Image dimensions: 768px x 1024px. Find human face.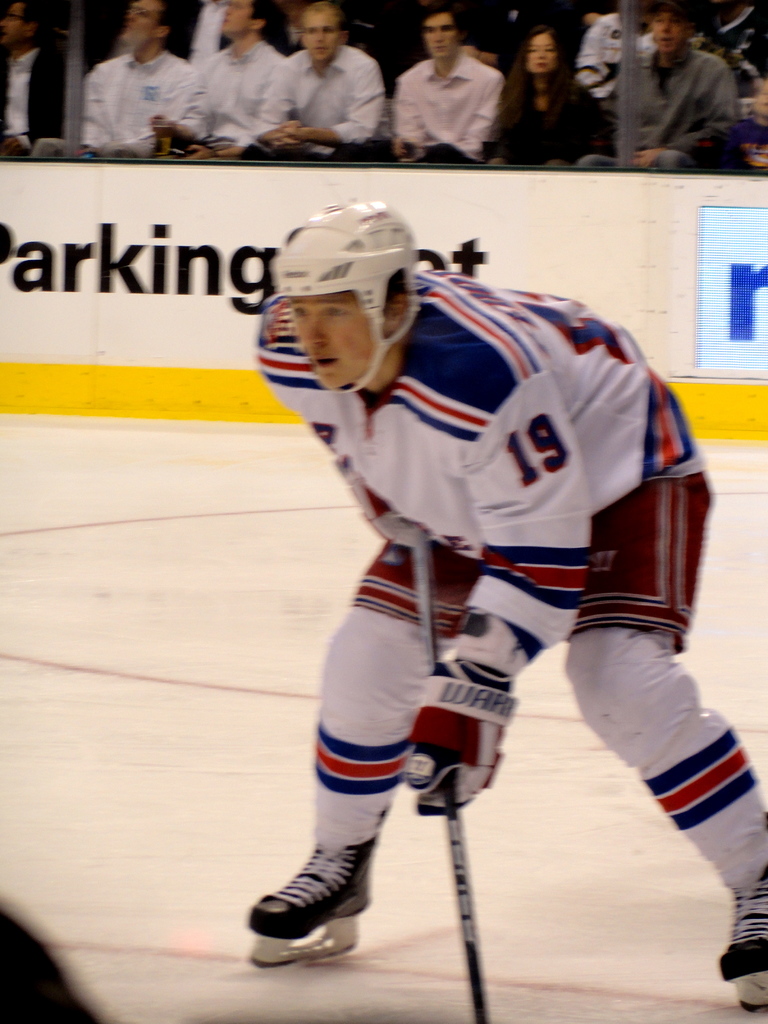
BBox(301, 11, 338, 63).
